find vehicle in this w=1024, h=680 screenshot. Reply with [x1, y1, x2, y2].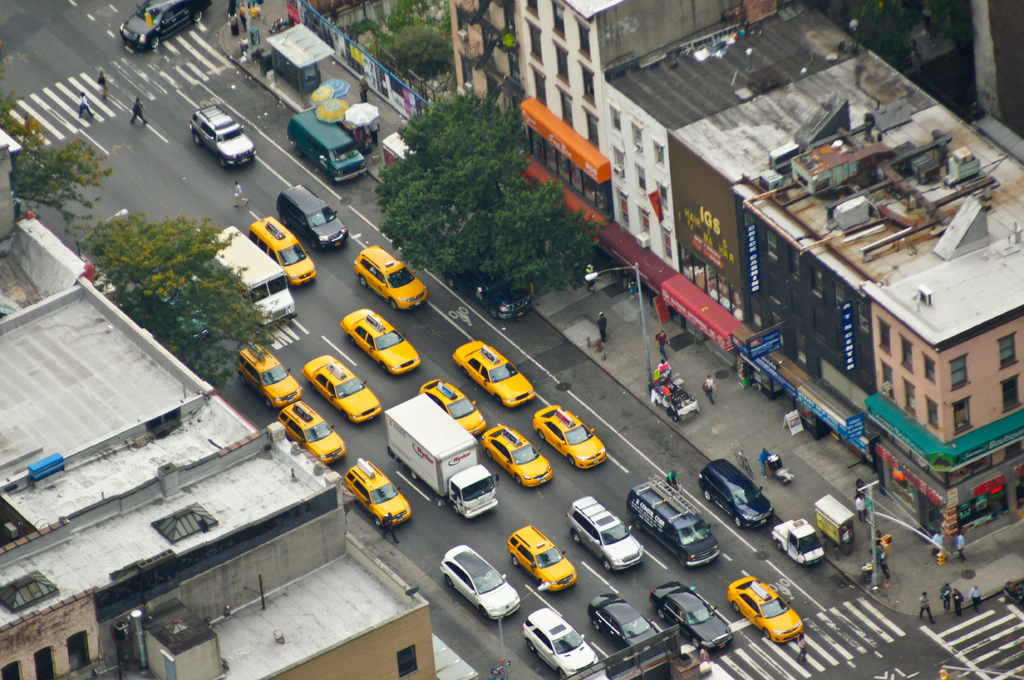
[645, 582, 733, 653].
